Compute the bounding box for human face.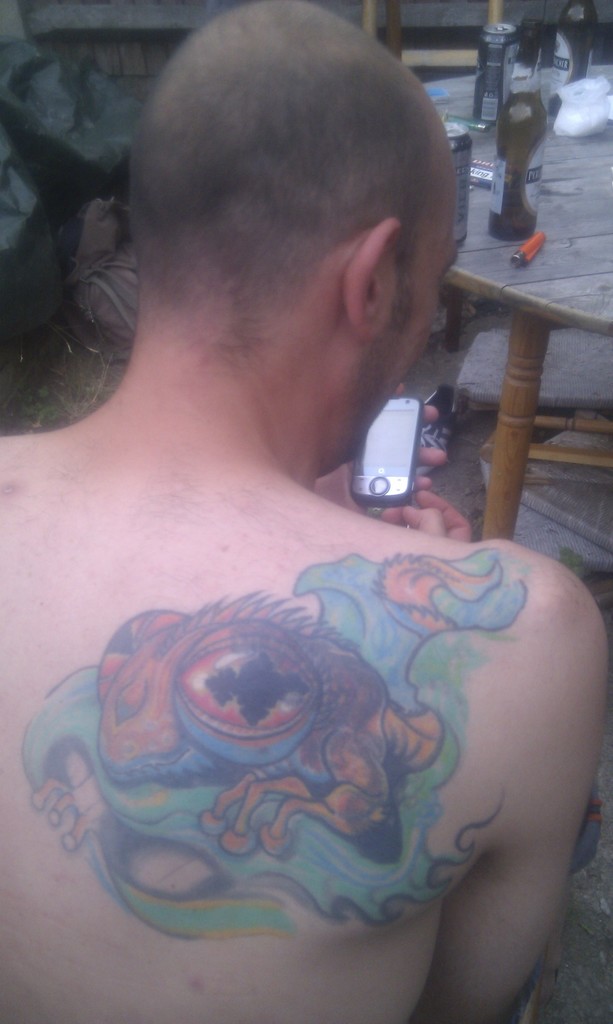
crop(365, 161, 459, 441).
